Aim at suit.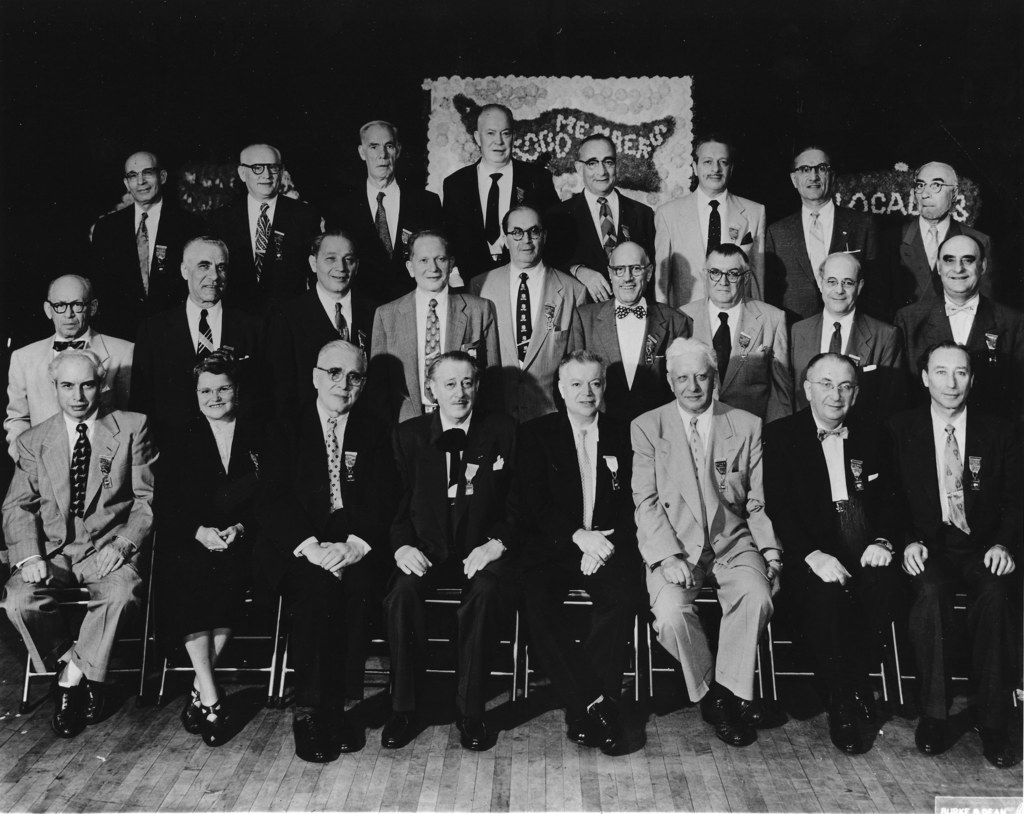
Aimed at [369,285,504,429].
